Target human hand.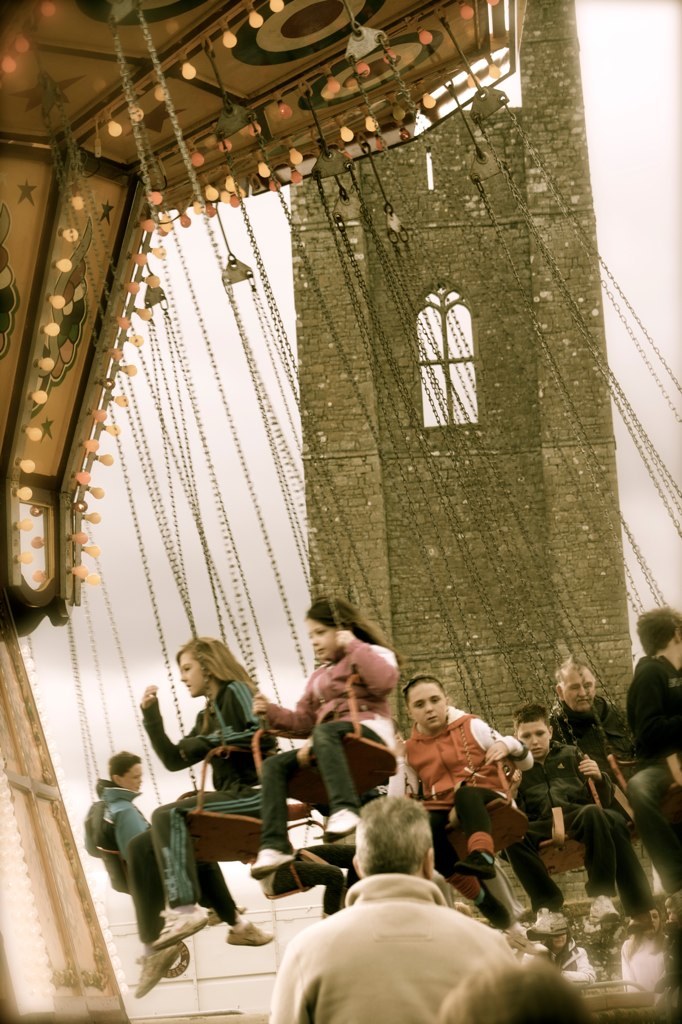
Target region: (577,757,602,783).
